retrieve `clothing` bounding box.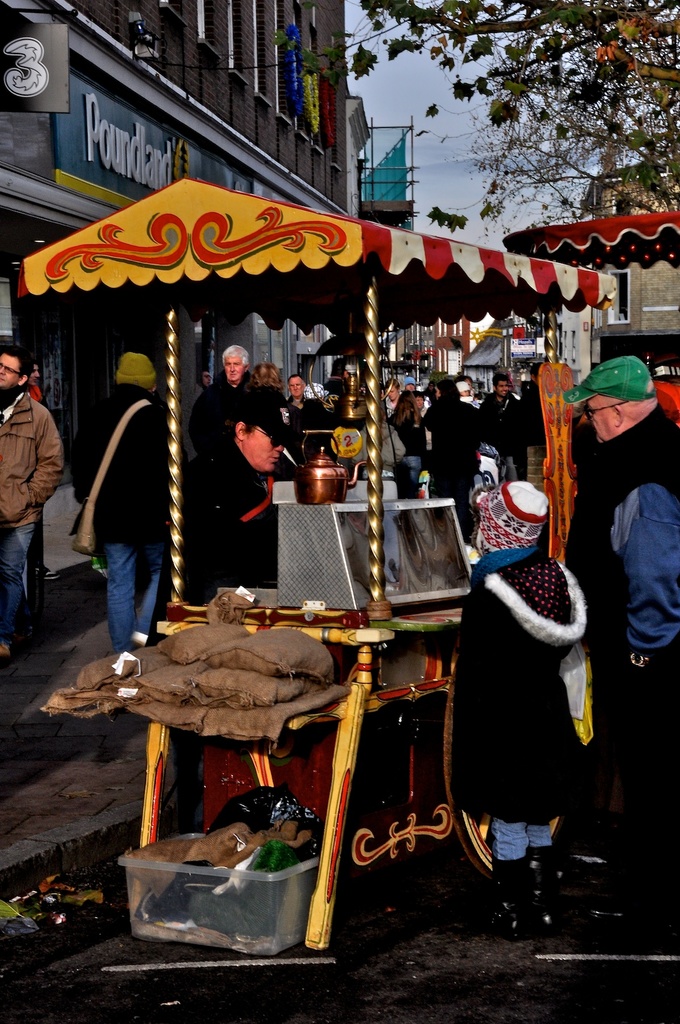
Bounding box: box(563, 406, 679, 877).
